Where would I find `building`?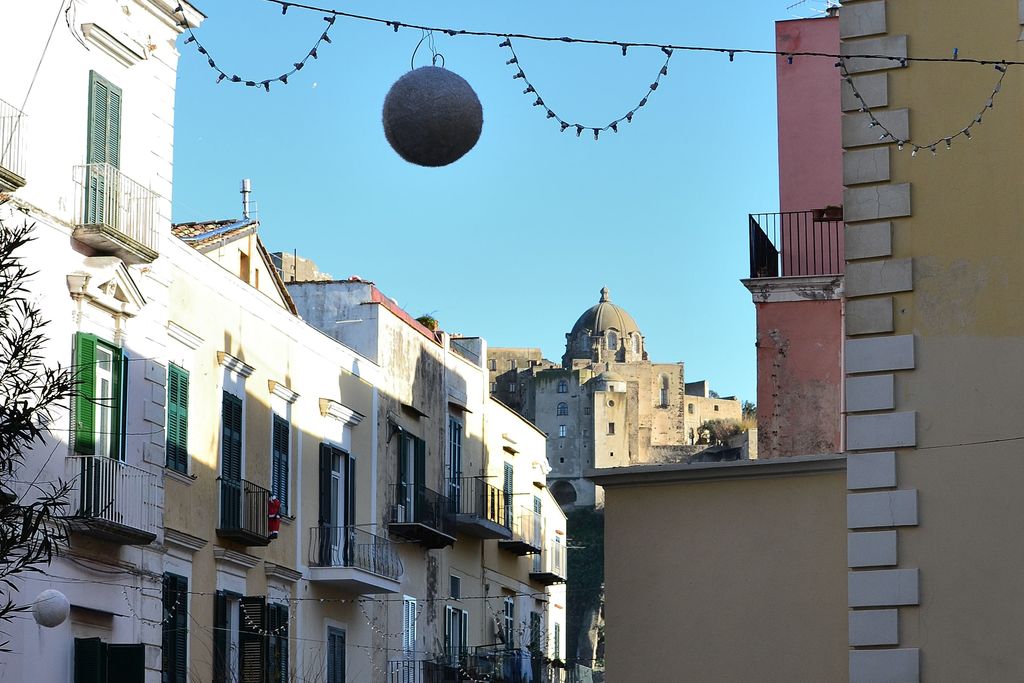
At <box>583,4,1023,682</box>.
